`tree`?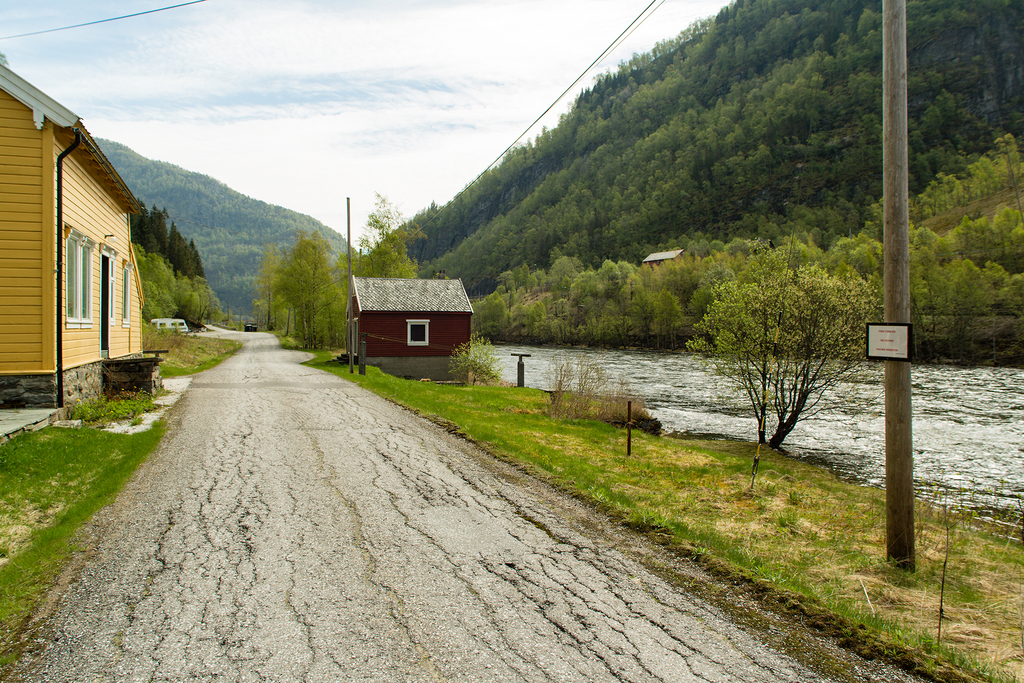
{"left": 993, "top": 133, "right": 1023, "bottom": 181}
